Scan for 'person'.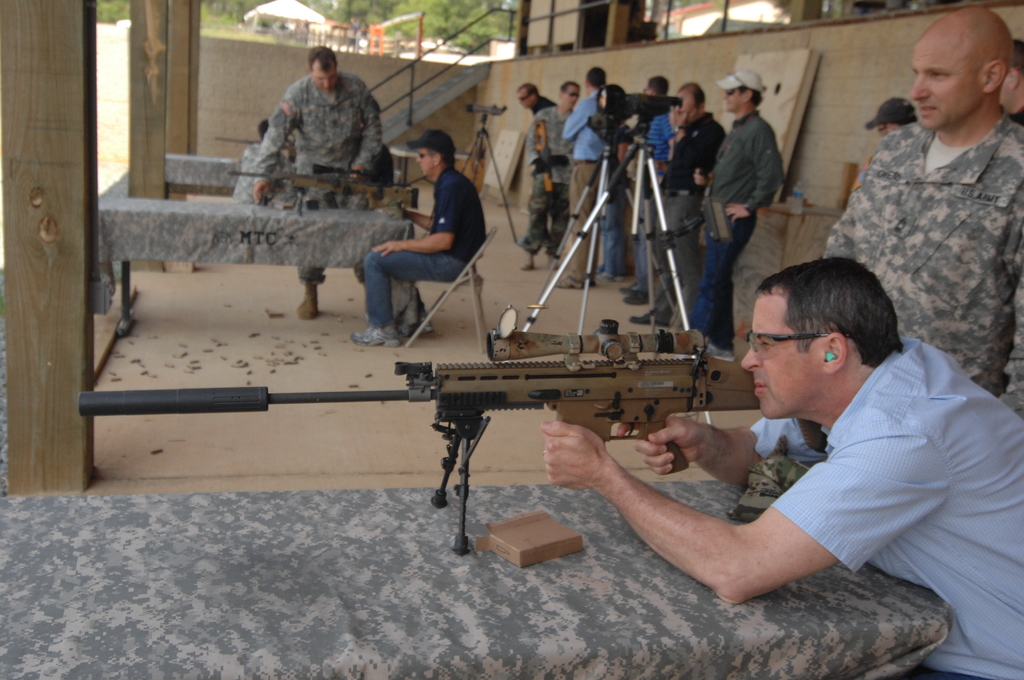
Scan result: <region>537, 71, 578, 264</region>.
